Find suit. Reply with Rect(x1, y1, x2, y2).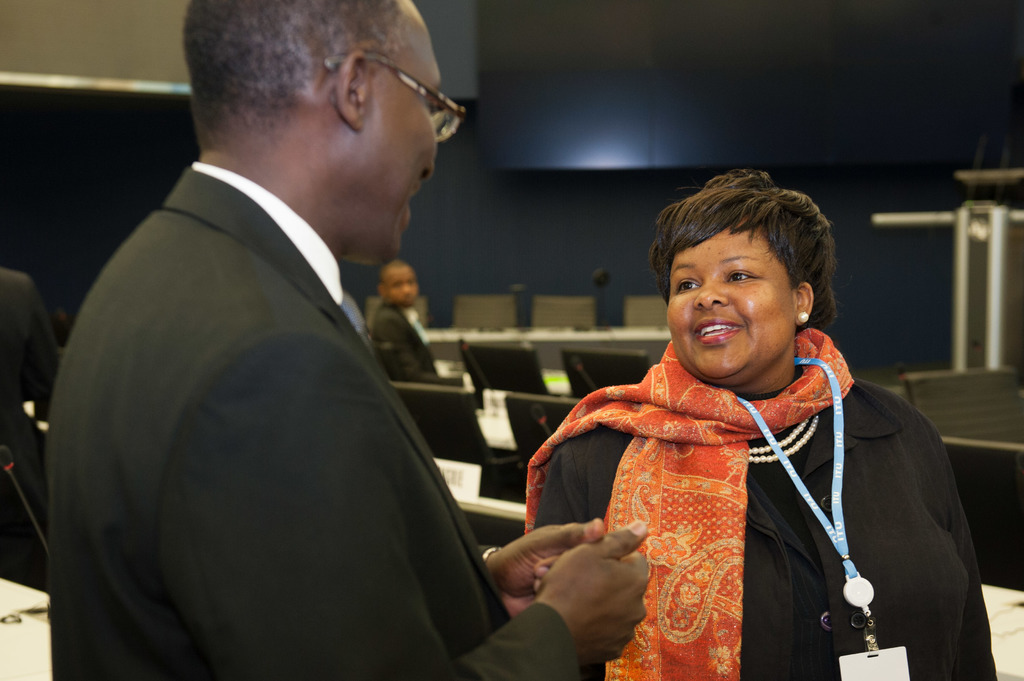
Rect(47, 82, 489, 661).
